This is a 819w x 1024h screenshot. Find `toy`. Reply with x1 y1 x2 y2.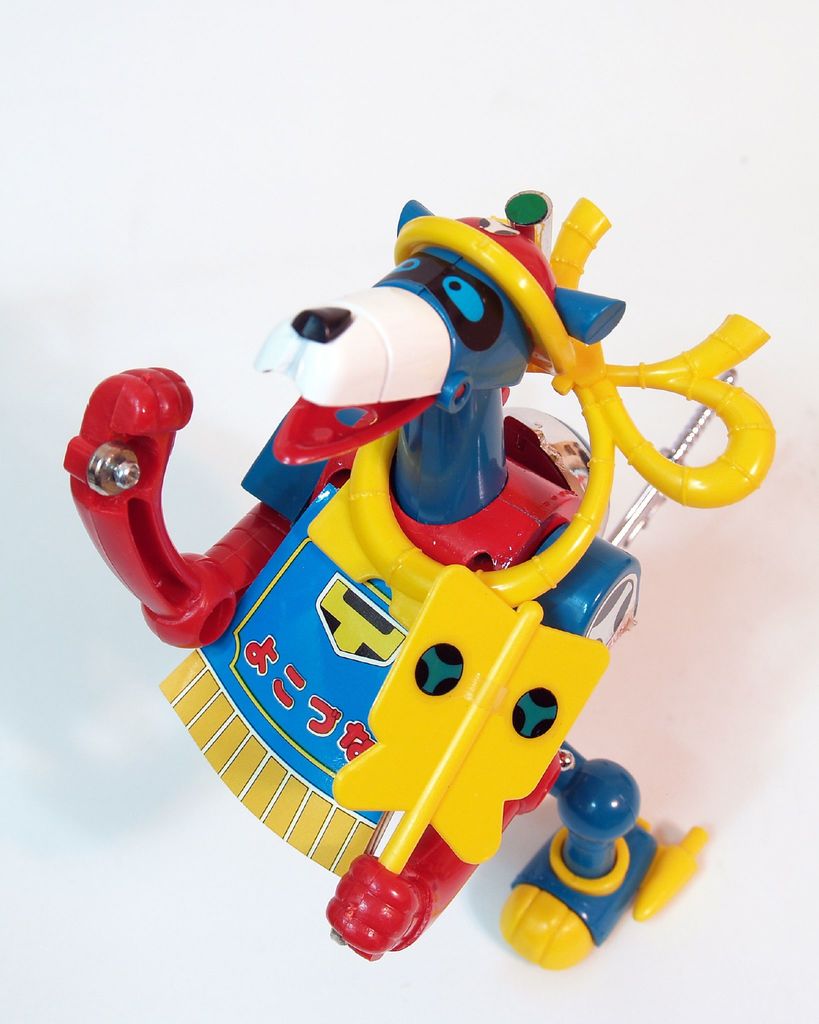
46 193 752 941.
